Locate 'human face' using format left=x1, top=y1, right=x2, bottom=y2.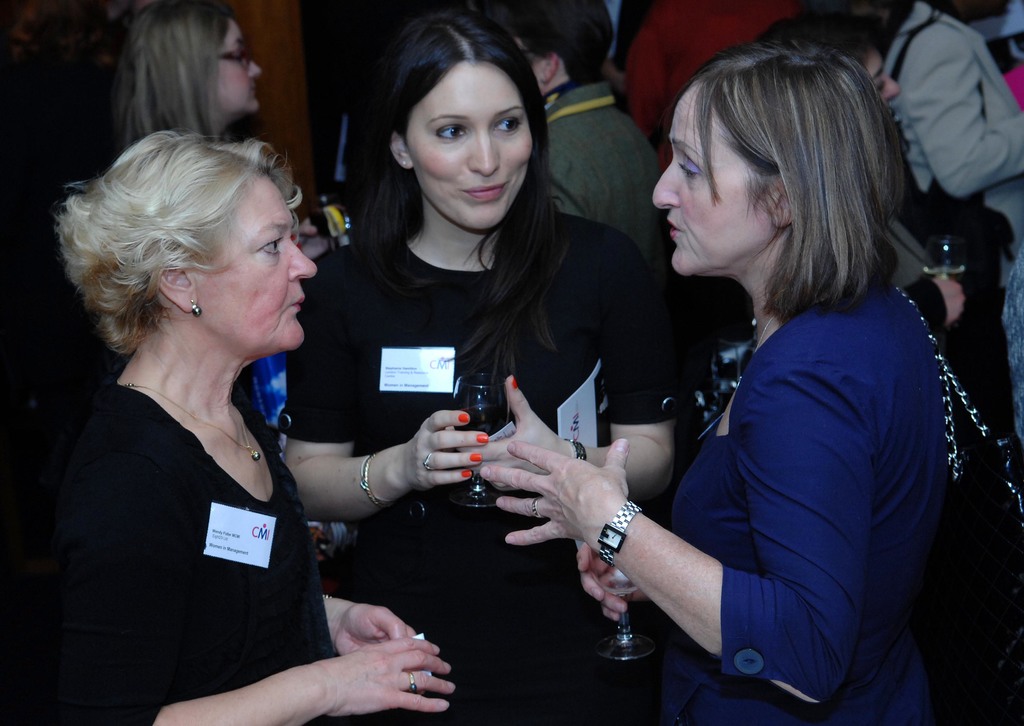
left=869, top=47, right=899, bottom=102.
